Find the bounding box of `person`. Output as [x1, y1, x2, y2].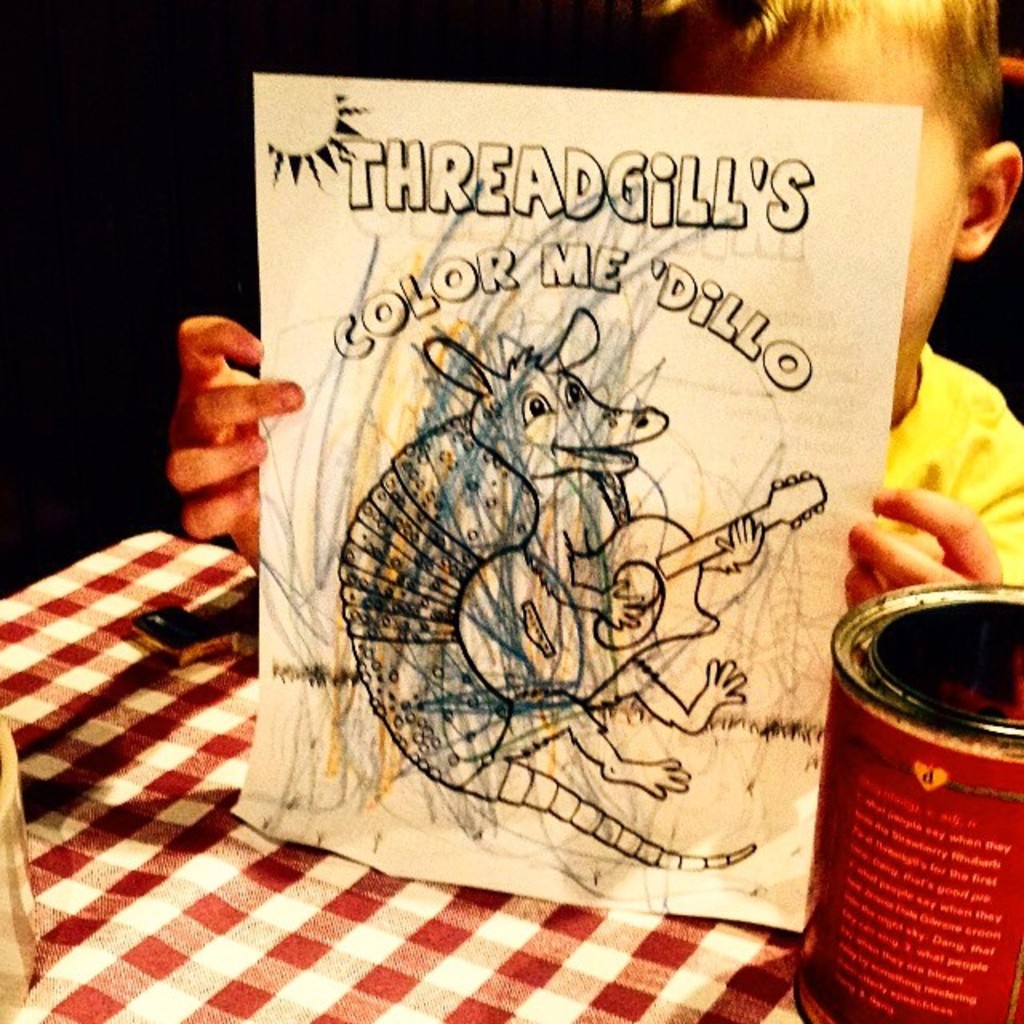
[158, 0, 1022, 627].
